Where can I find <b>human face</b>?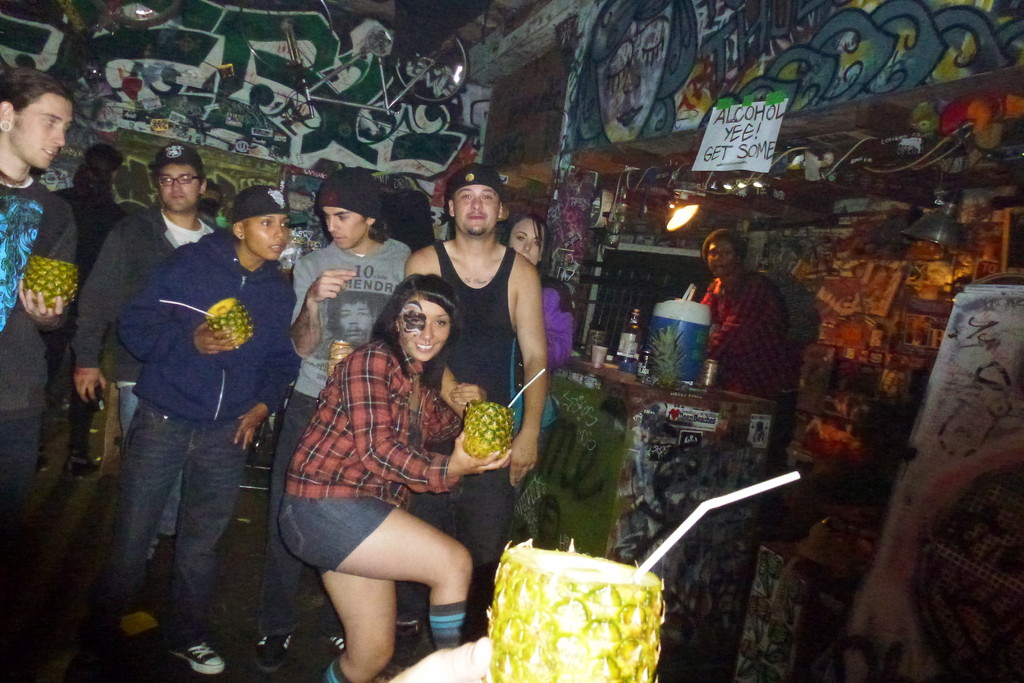
You can find it at pyautogui.locateOnScreen(707, 242, 739, 280).
